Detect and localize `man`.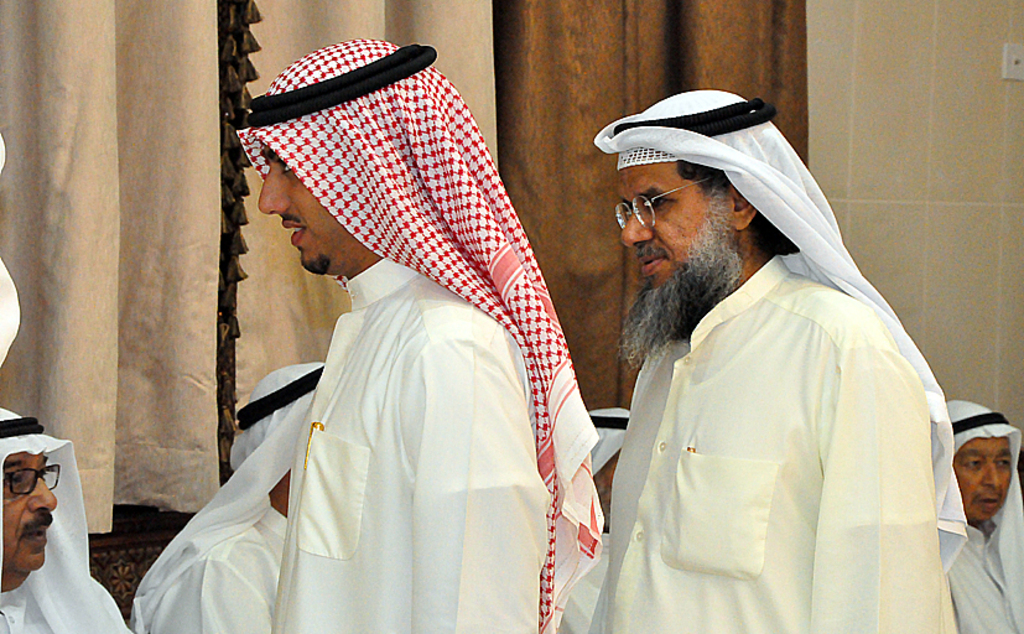
Localized at (left=588, top=410, right=634, bottom=540).
